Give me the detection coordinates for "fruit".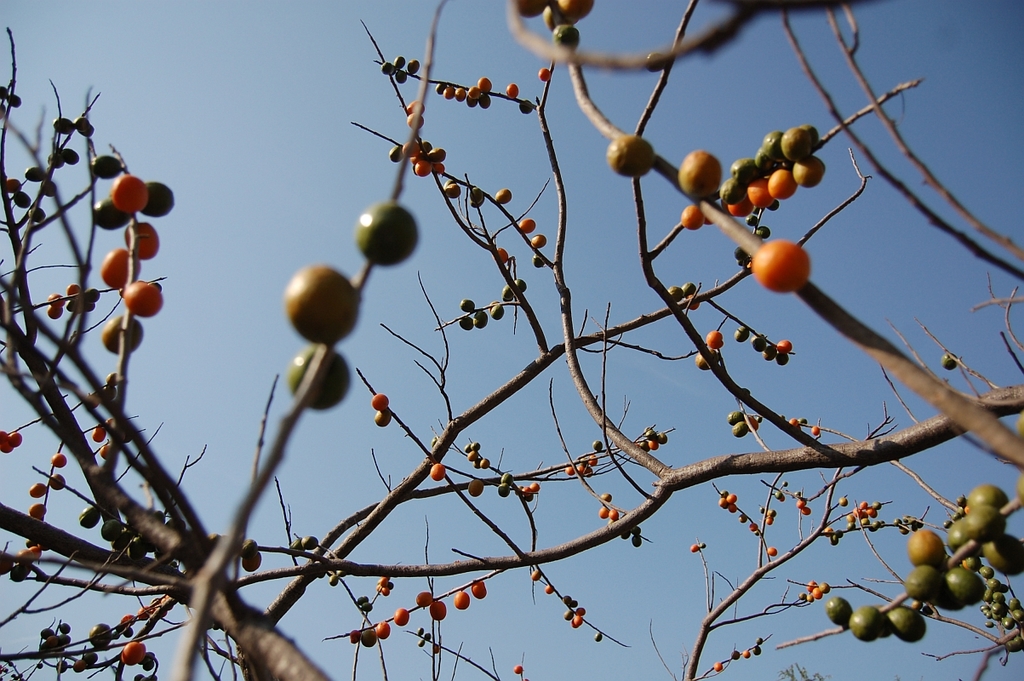
locate(272, 250, 352, 341).
